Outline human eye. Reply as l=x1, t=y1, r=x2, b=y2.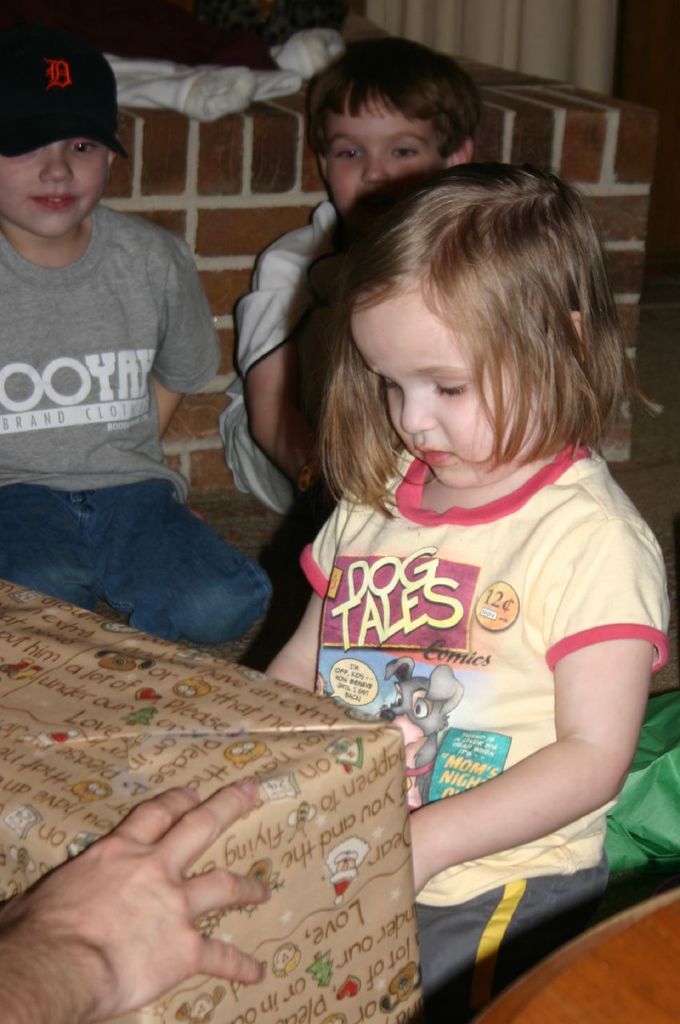
l=423, t=375, r=482, b=403.
